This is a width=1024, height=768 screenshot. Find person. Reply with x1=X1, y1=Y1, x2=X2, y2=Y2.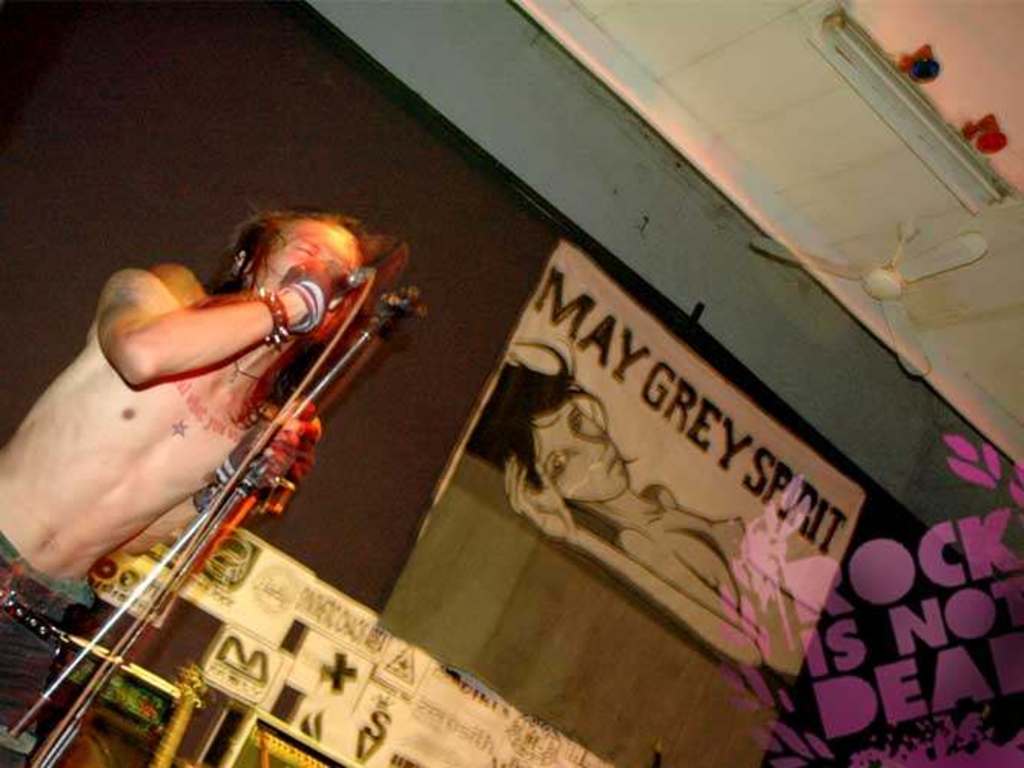
x1=470, y1=336, x2=823, y2=684.
